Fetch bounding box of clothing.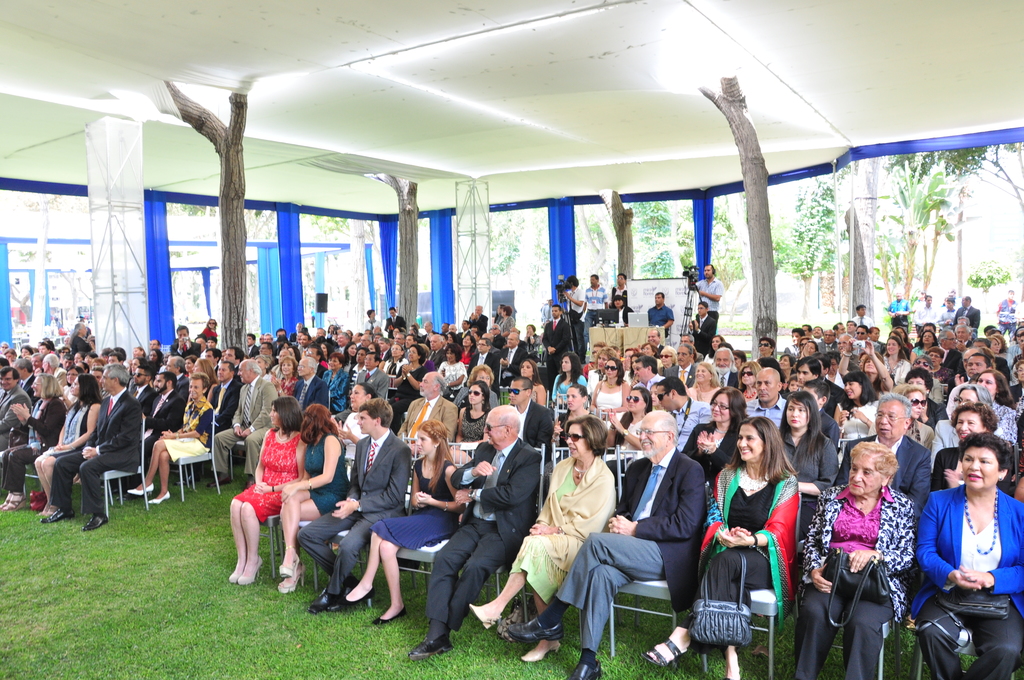
Bbox: box=[426, 436, 540, 630].
